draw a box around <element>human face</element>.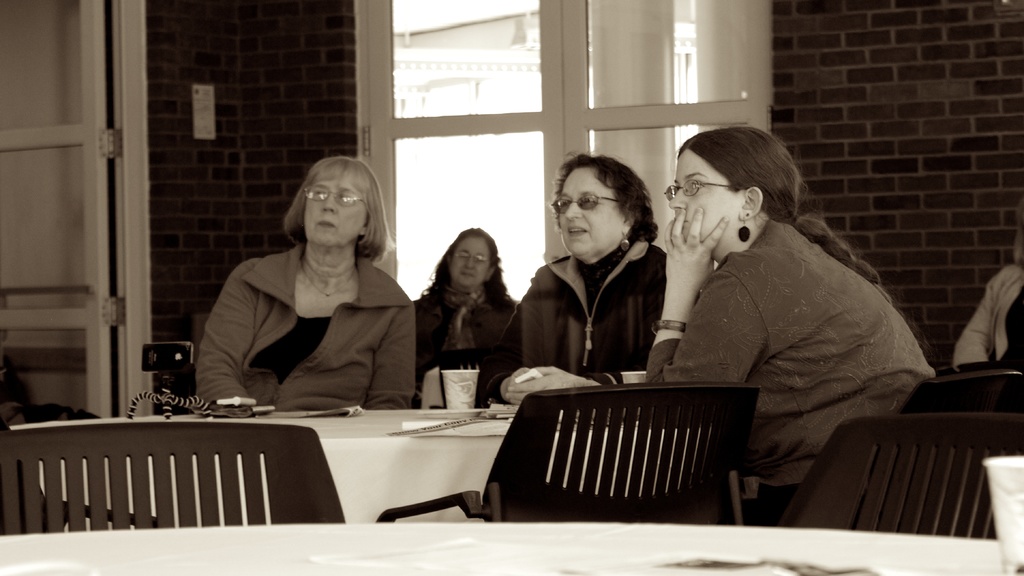
box(557, 172, 614, 254).
